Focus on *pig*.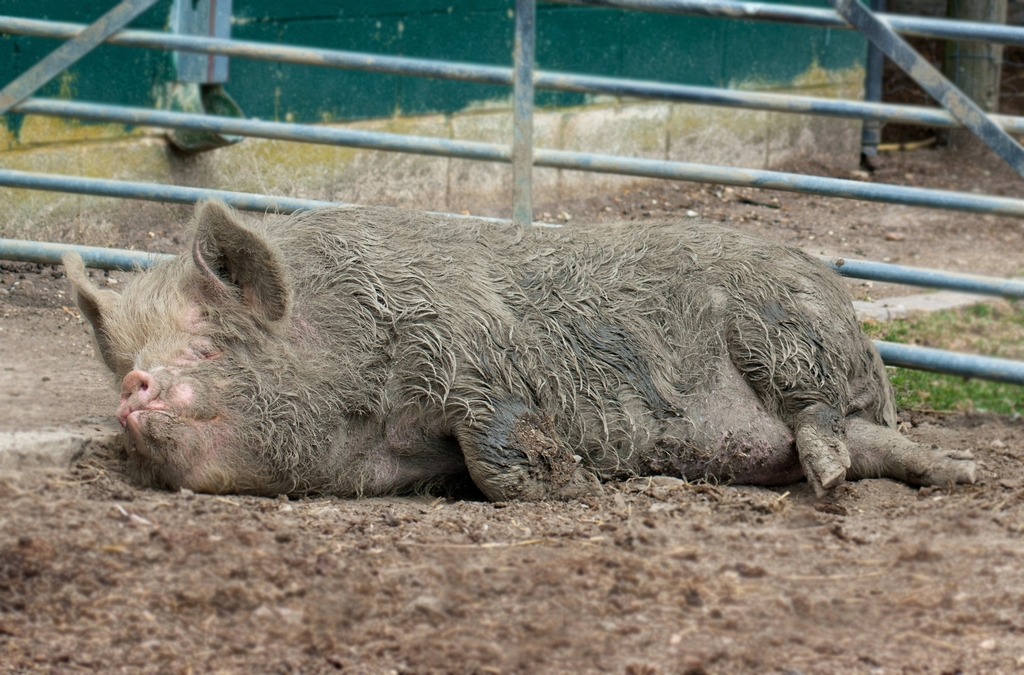
Focused at detection(67, 193, 975, 495).
